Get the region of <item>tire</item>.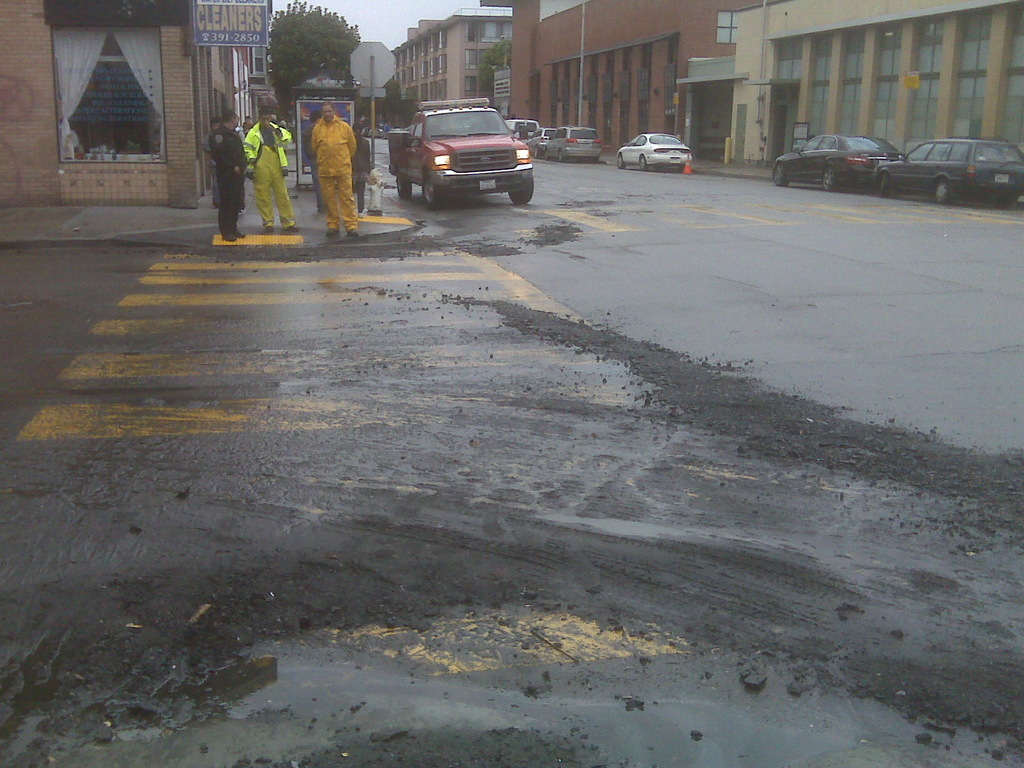
[left=506, top=174, right=534, bottom=206].
